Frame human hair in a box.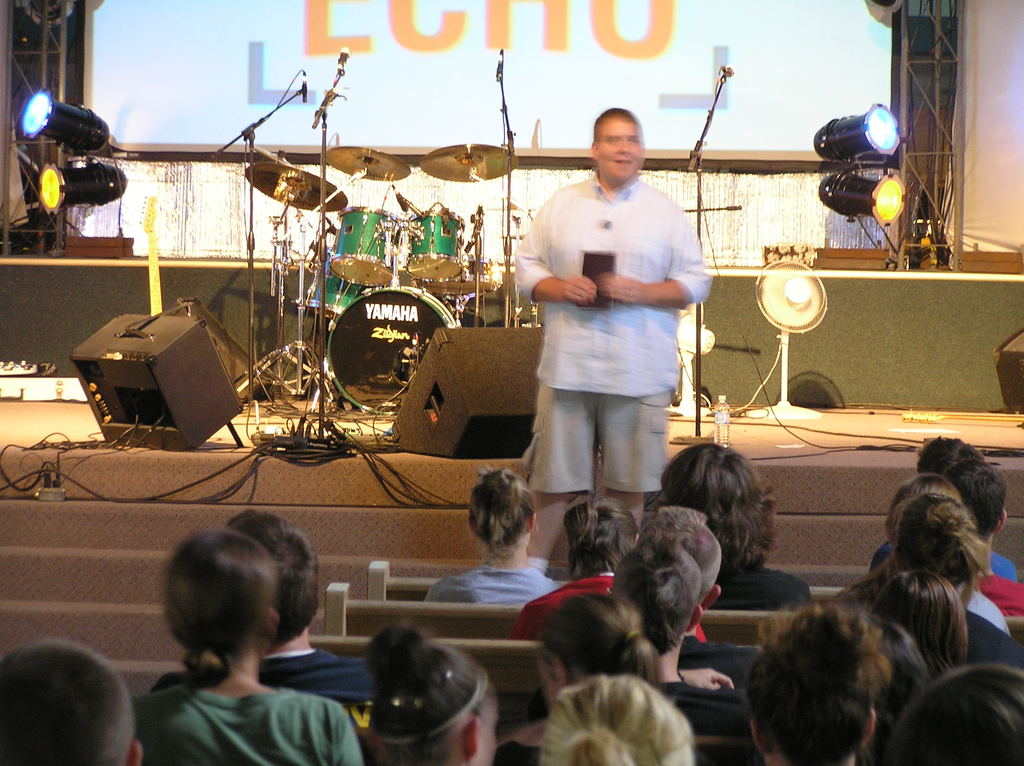
pyautogui.locateOnScreen(224, 508, 330, 639).
